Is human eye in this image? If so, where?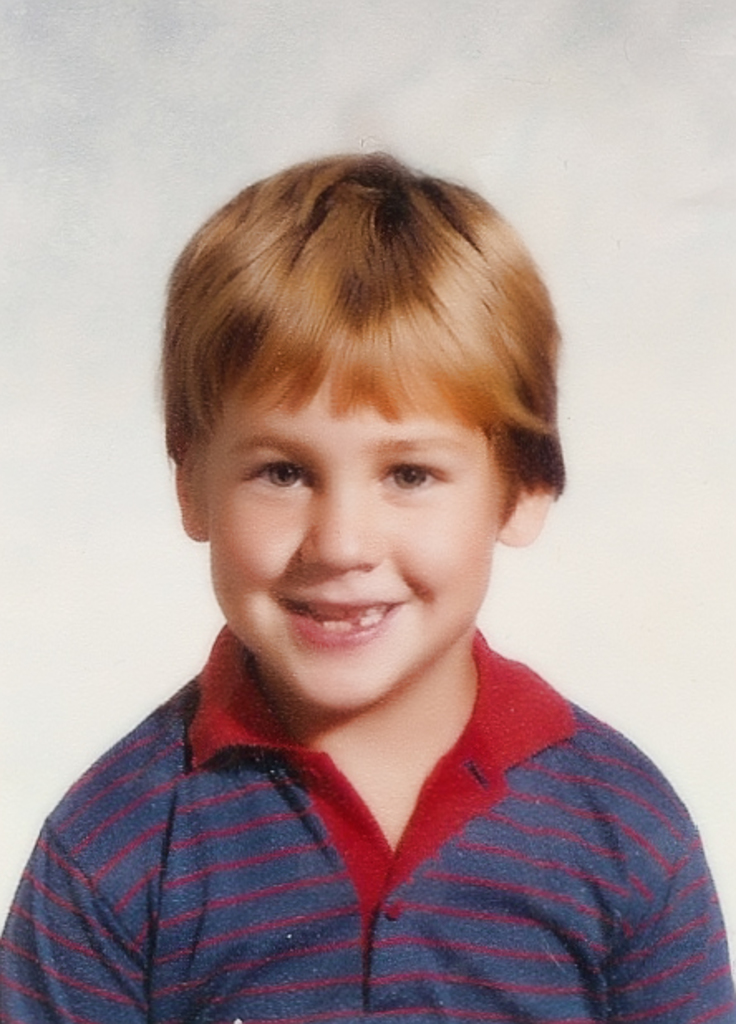
Yes, at left=255, top=459, right=317, bottom=504.
